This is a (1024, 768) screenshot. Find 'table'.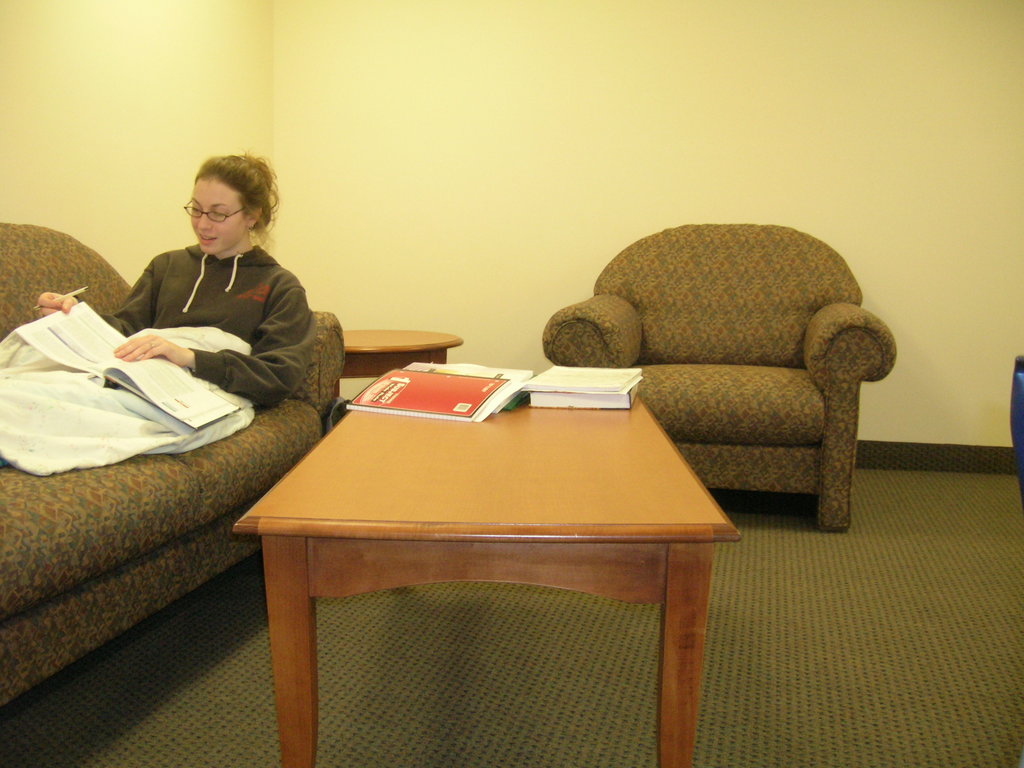
Bounding box: Rect(337, 325, 468, 402).
